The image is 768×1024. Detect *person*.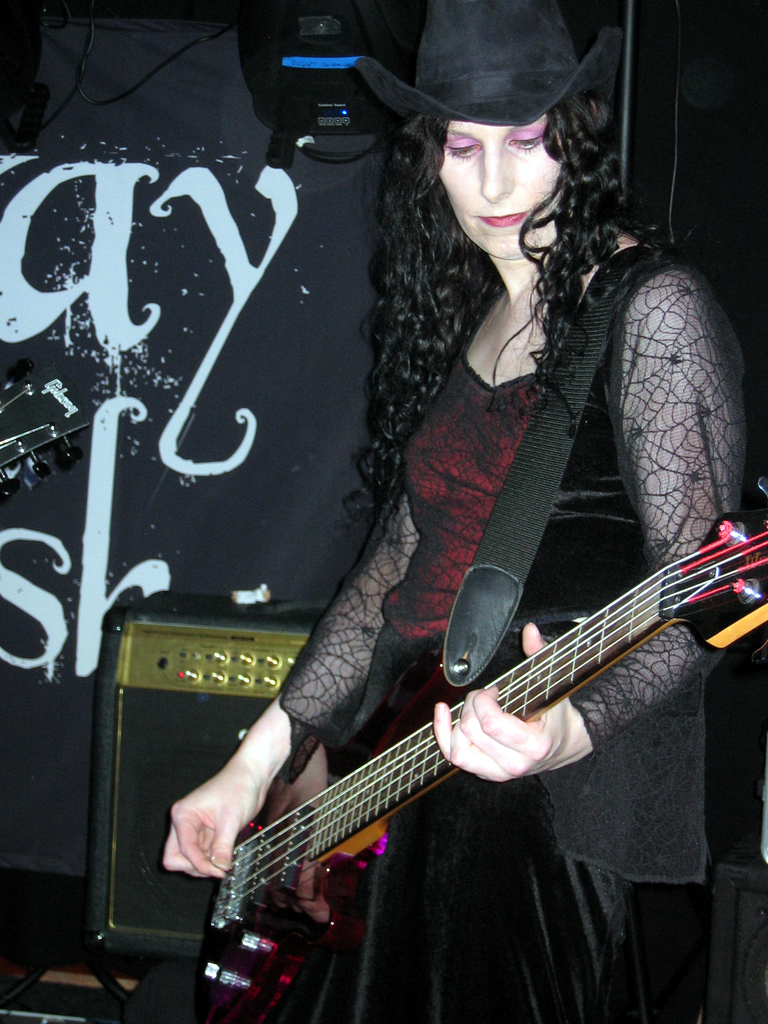
Detection: left=179, top=30, right=761, bottom=984.
